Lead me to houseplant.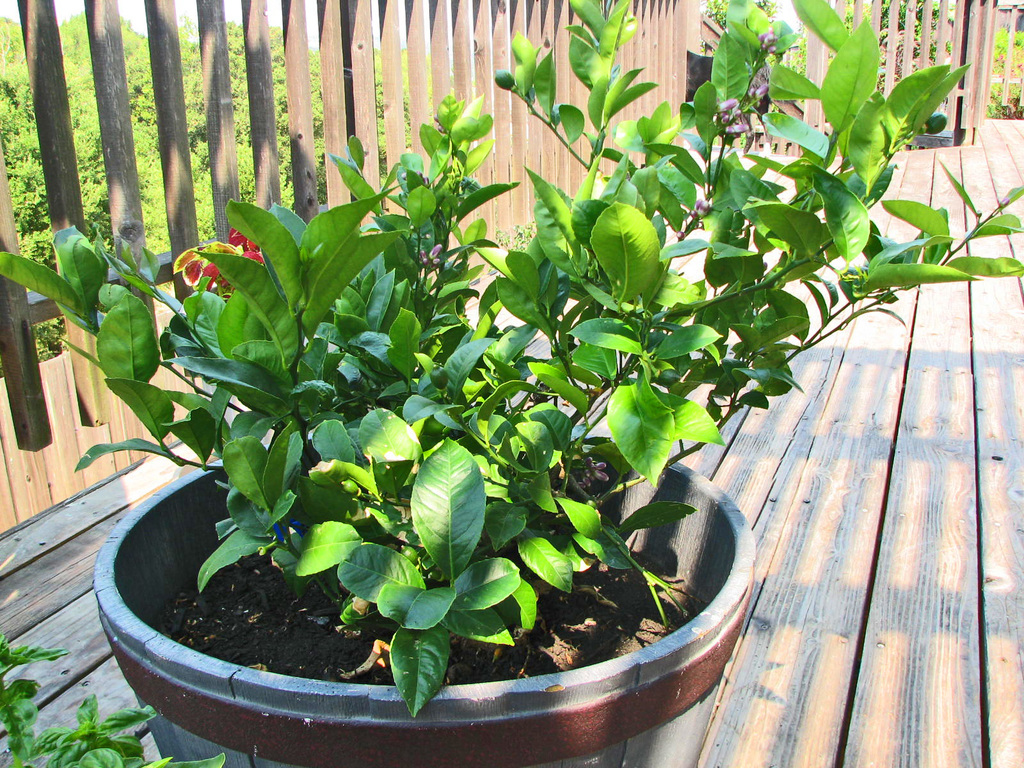
Lead to bbox(0, 0, 1023, 767).
